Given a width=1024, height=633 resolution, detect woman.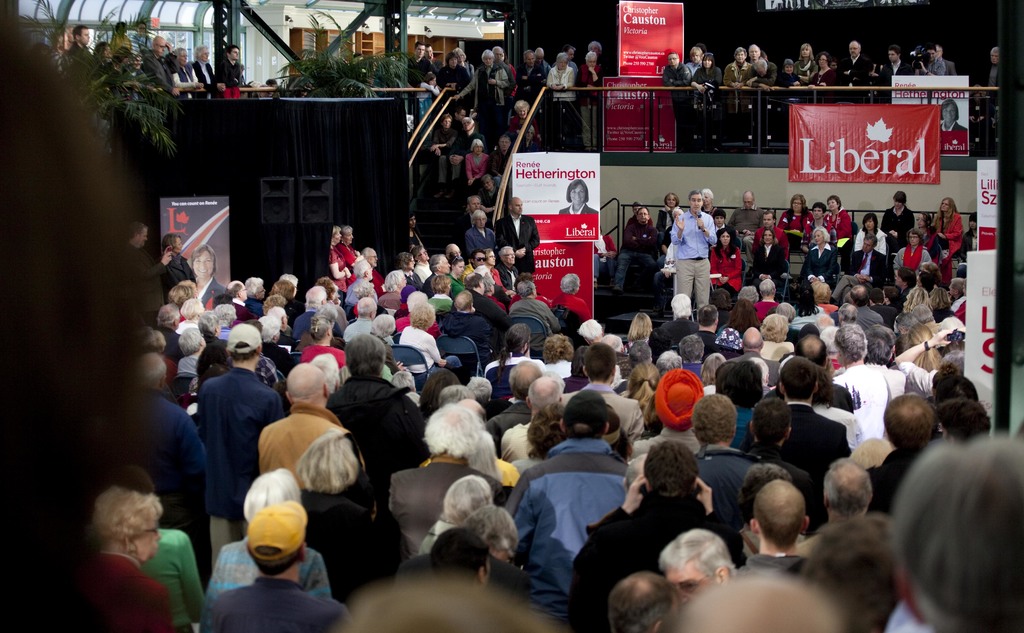
left=467, top=137, right=493, bottom=185.
